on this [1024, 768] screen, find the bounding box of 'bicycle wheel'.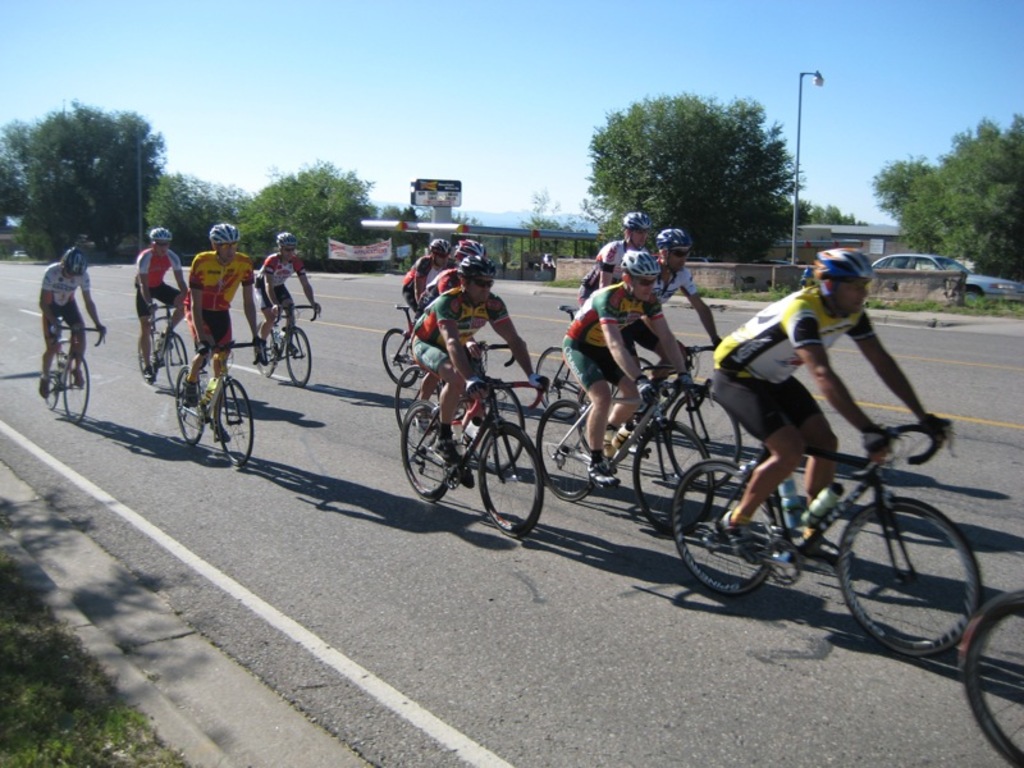
Bounding box: bbox=[950, 589, 1023, 767].
